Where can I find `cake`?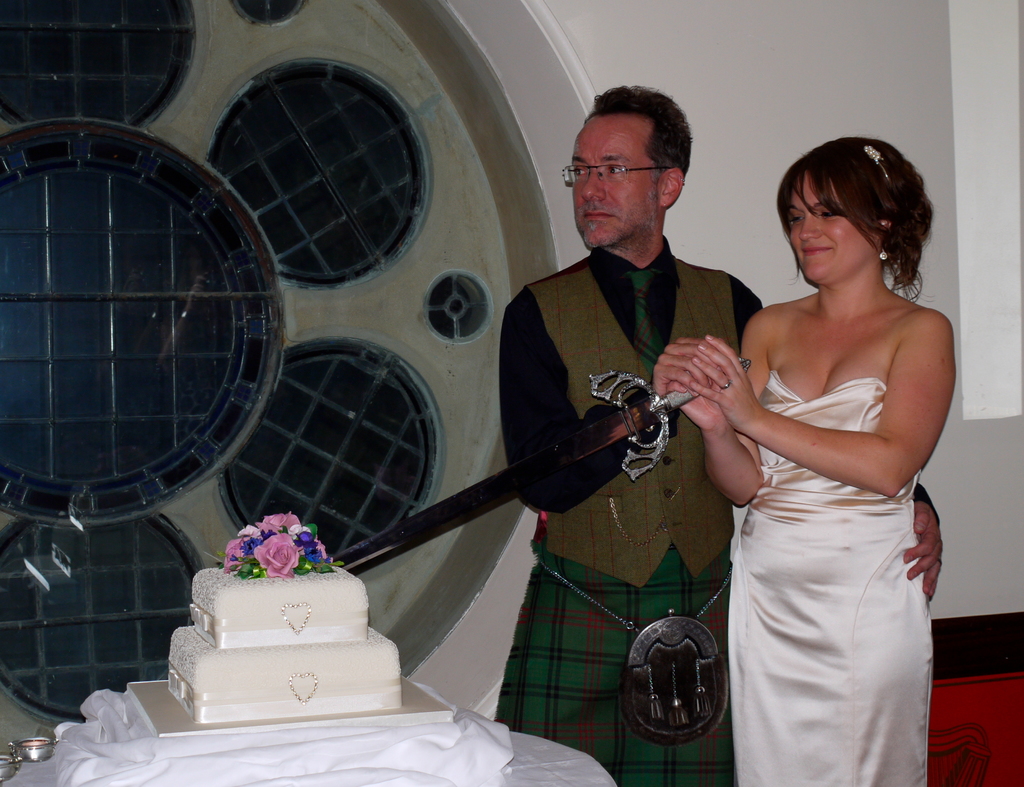
You can find it at [169,566,404,713].
